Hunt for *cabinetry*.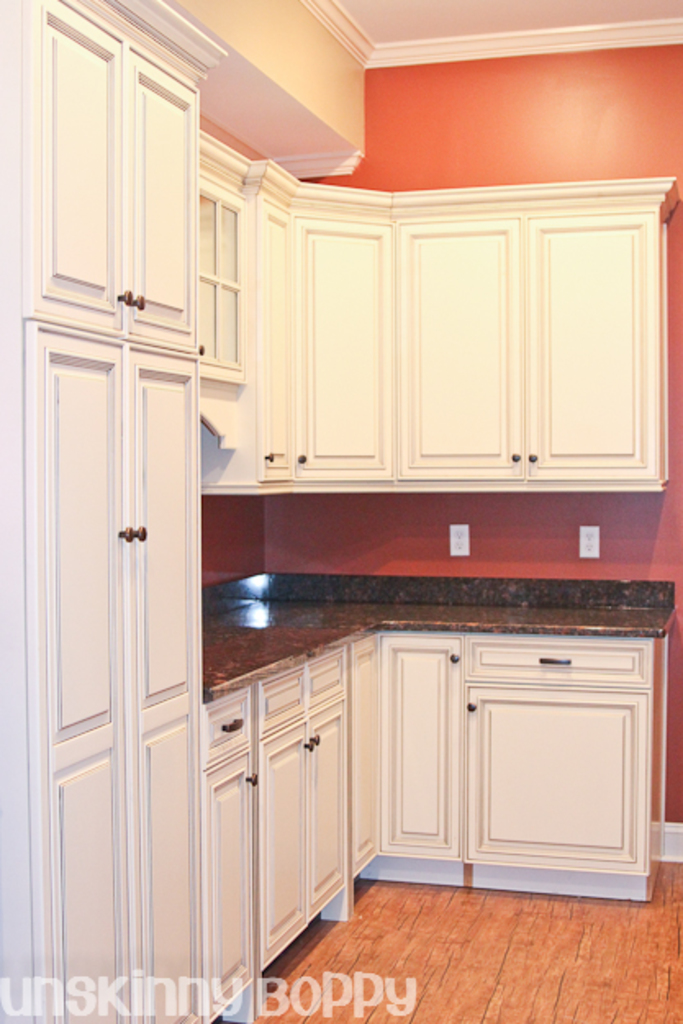
Hunted down at 205/170/254/375.
